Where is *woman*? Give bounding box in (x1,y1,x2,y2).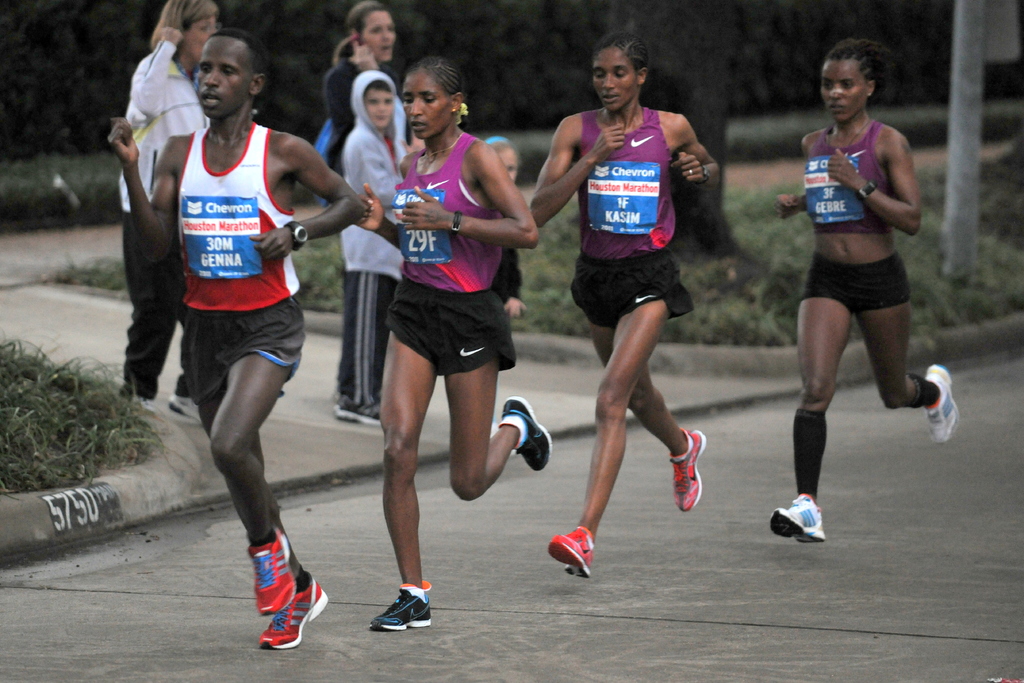
(113,0,229,427).
